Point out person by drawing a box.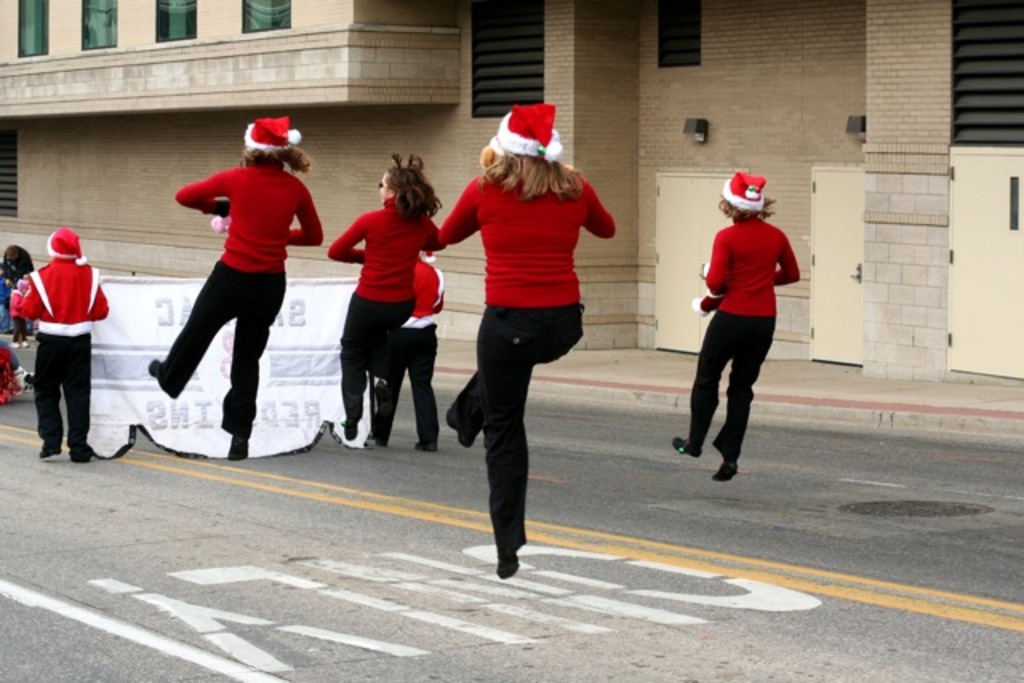
<box>19,230,107,459</box>.
